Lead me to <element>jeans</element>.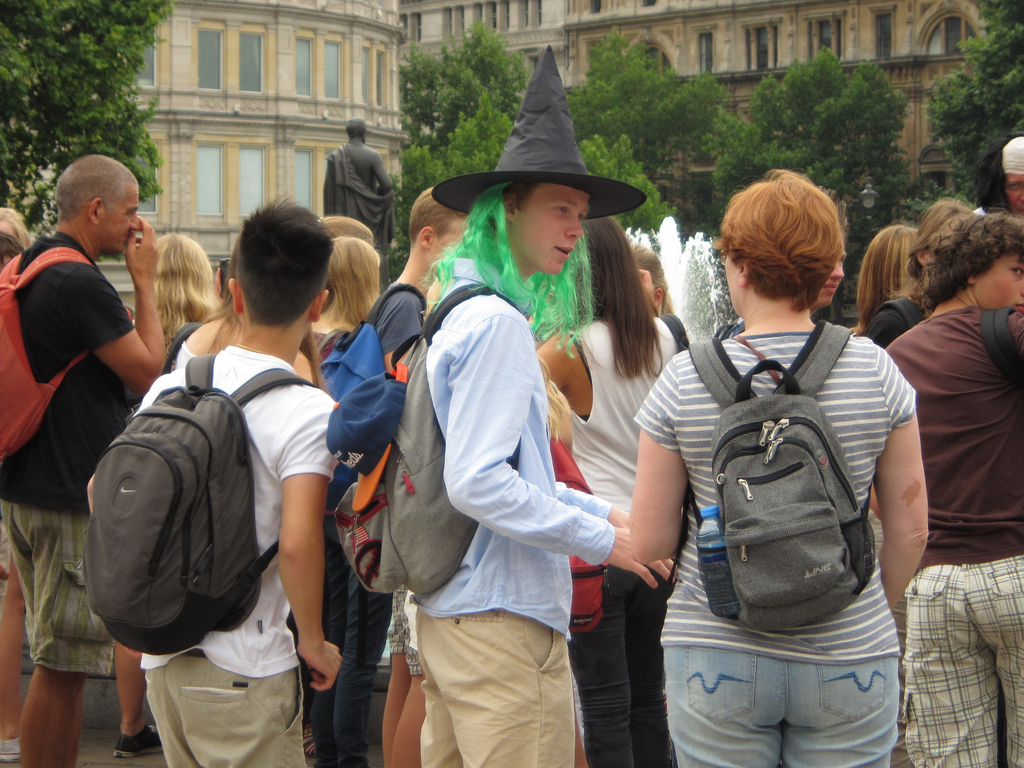
Lead to [561,561,678,767].
